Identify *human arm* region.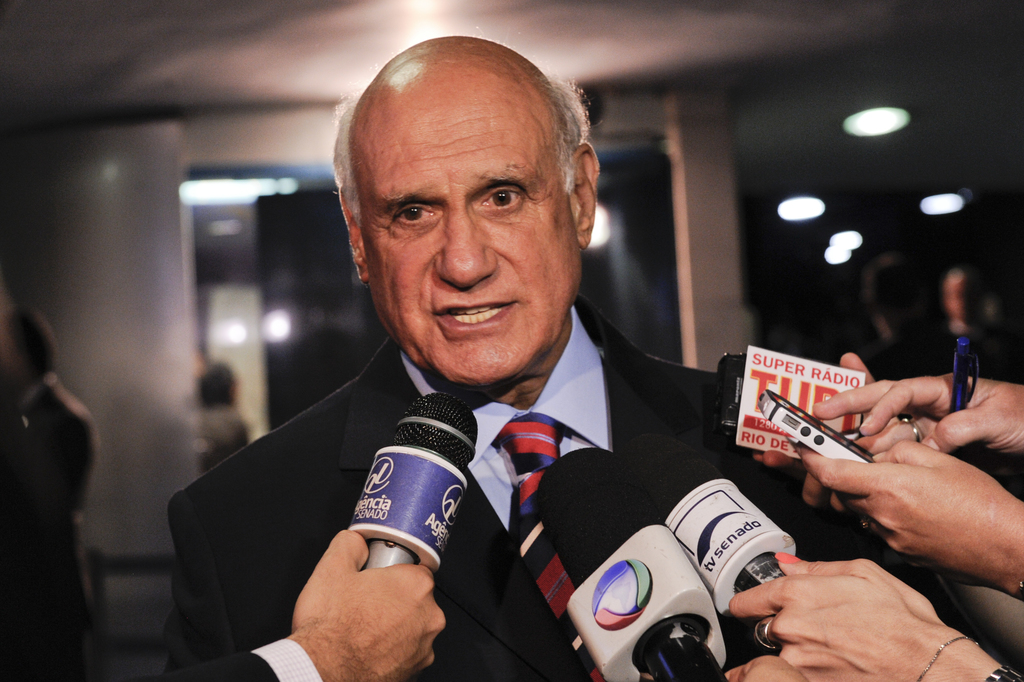
Region: l=156, t=526, r=444, b=681.
